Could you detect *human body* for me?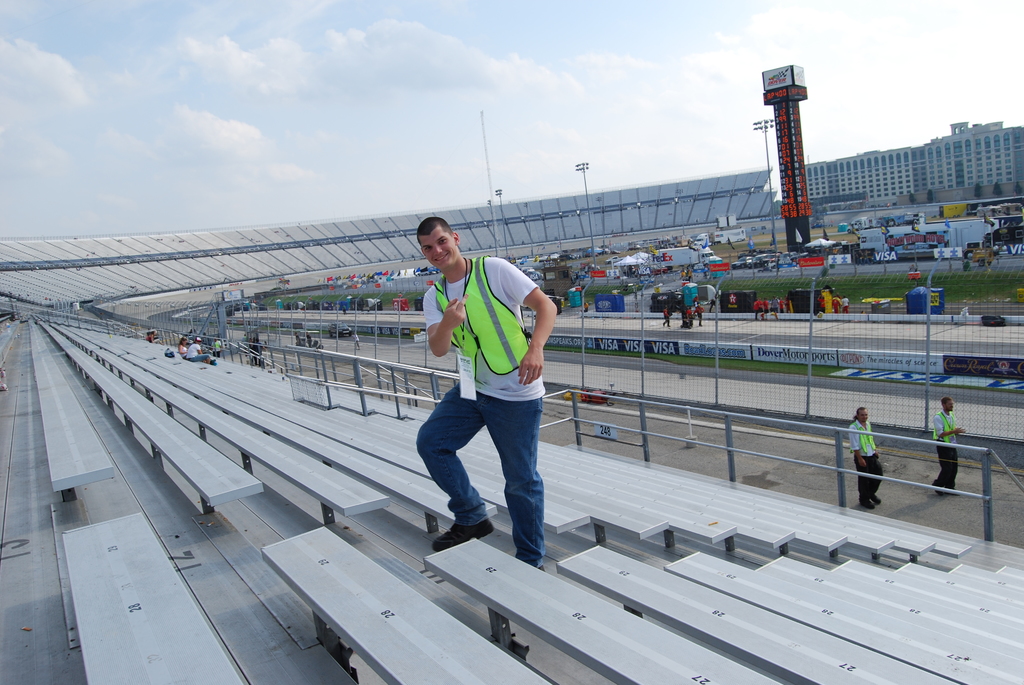
Detection result: <box>929,399,968,503</box>.
